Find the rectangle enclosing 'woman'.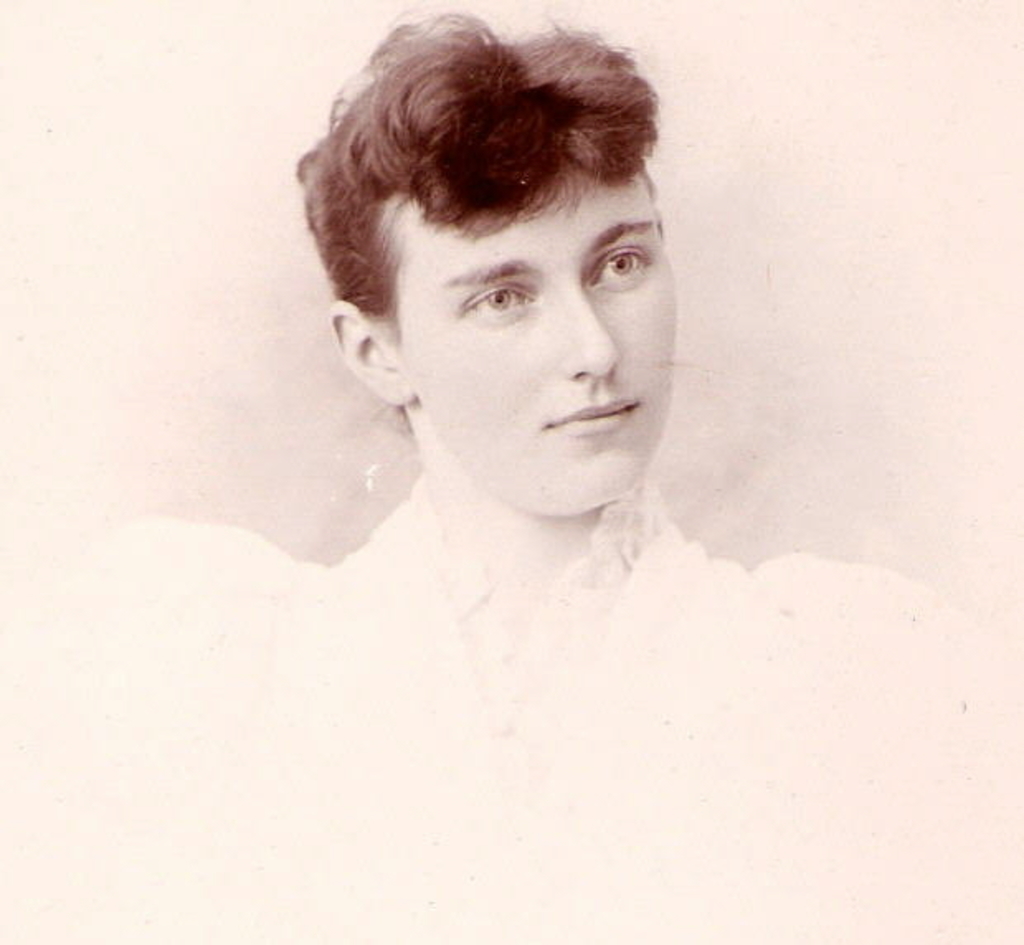
(101, 21, 920, 818).
